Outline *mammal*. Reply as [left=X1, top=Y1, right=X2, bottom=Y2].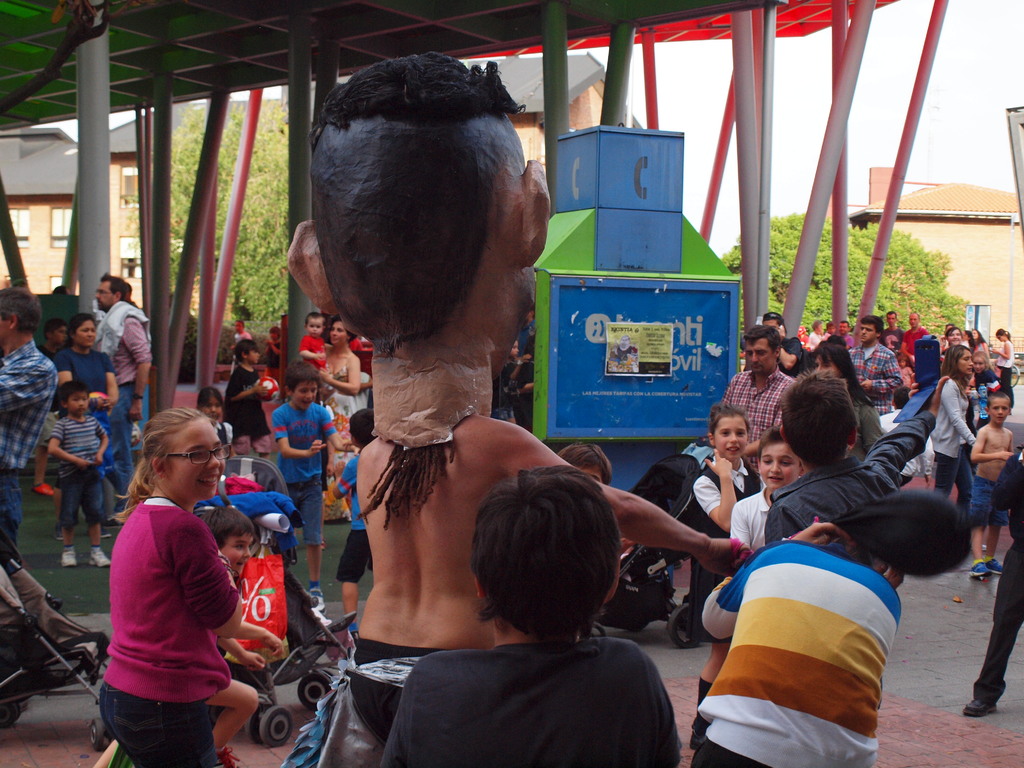
[left=272, top=46, right=769, bottom=767].
